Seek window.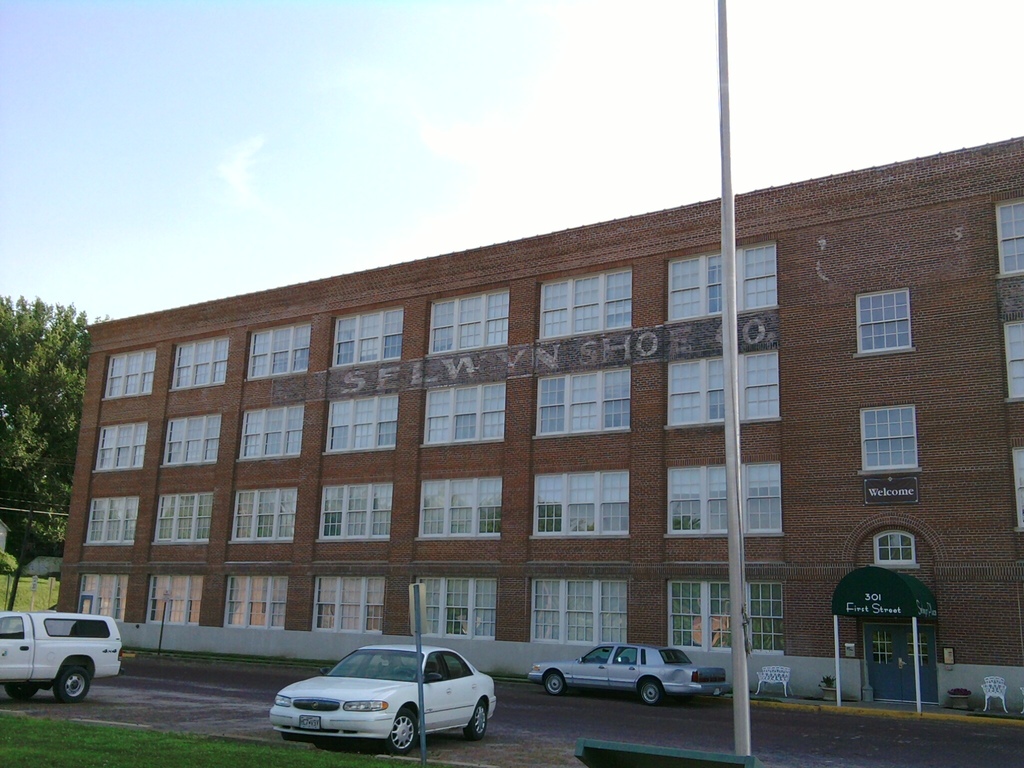
rect(996, 191, 1023, 282).
